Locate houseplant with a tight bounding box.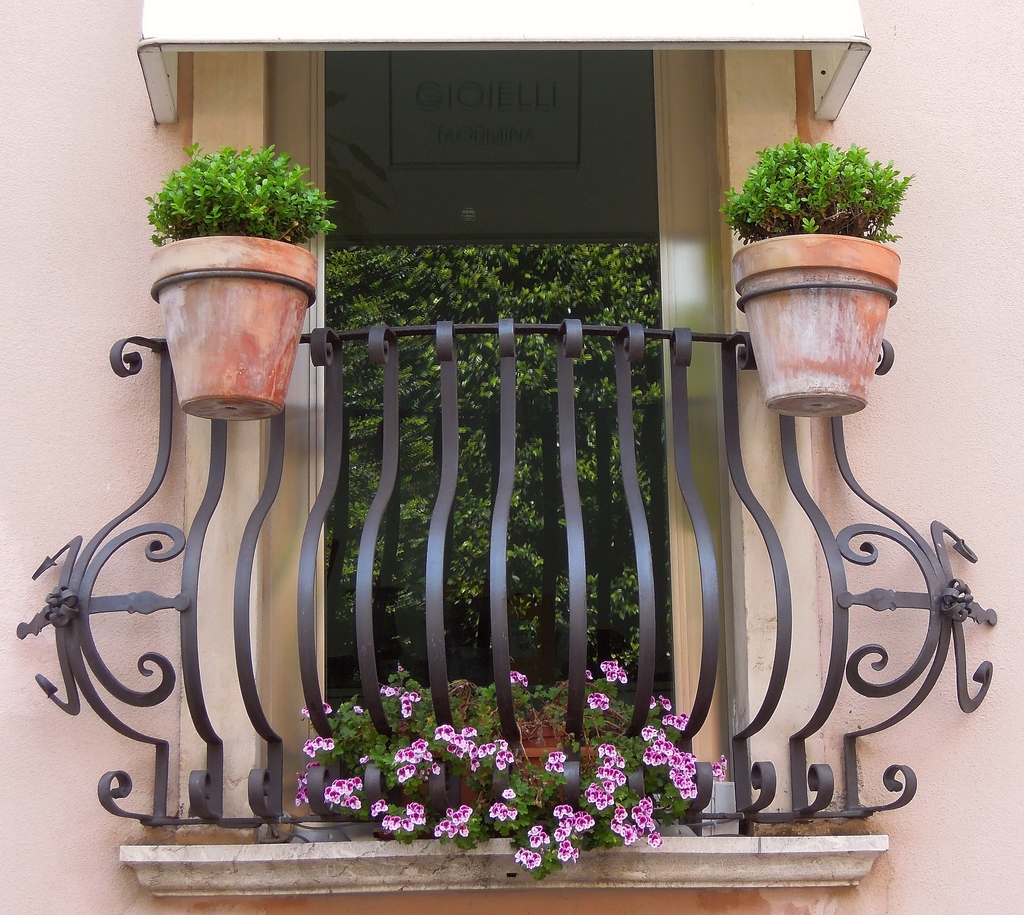
[left=287, top=654, right=730, bottom=884].
